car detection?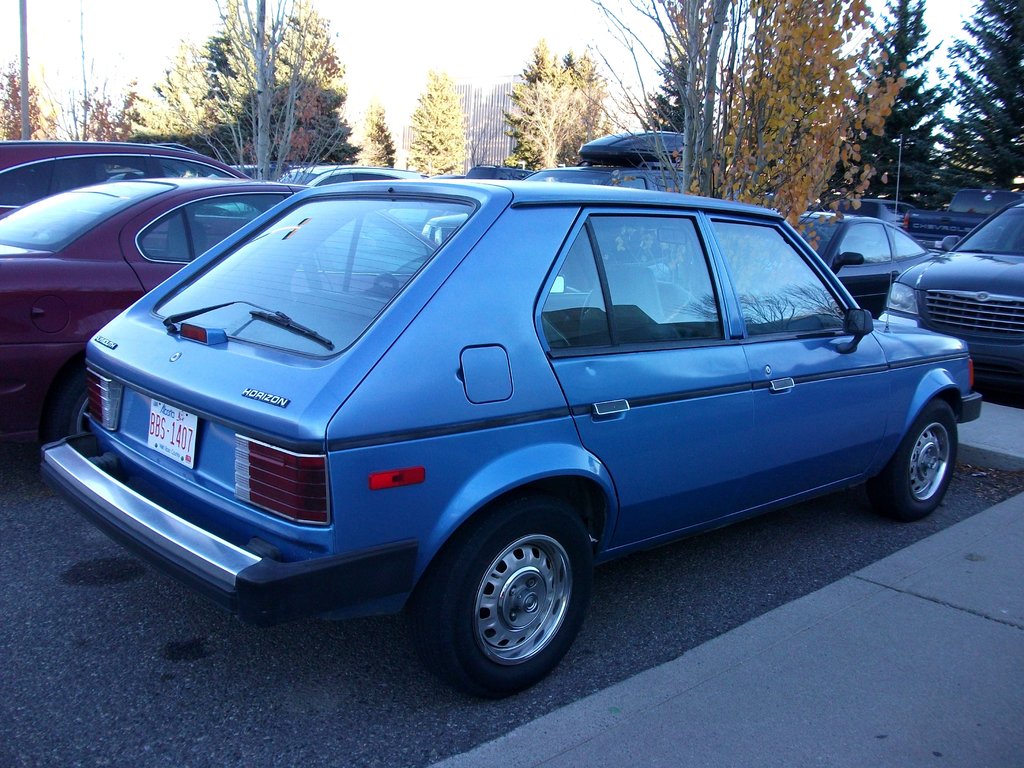
[874,198,1023,376]
